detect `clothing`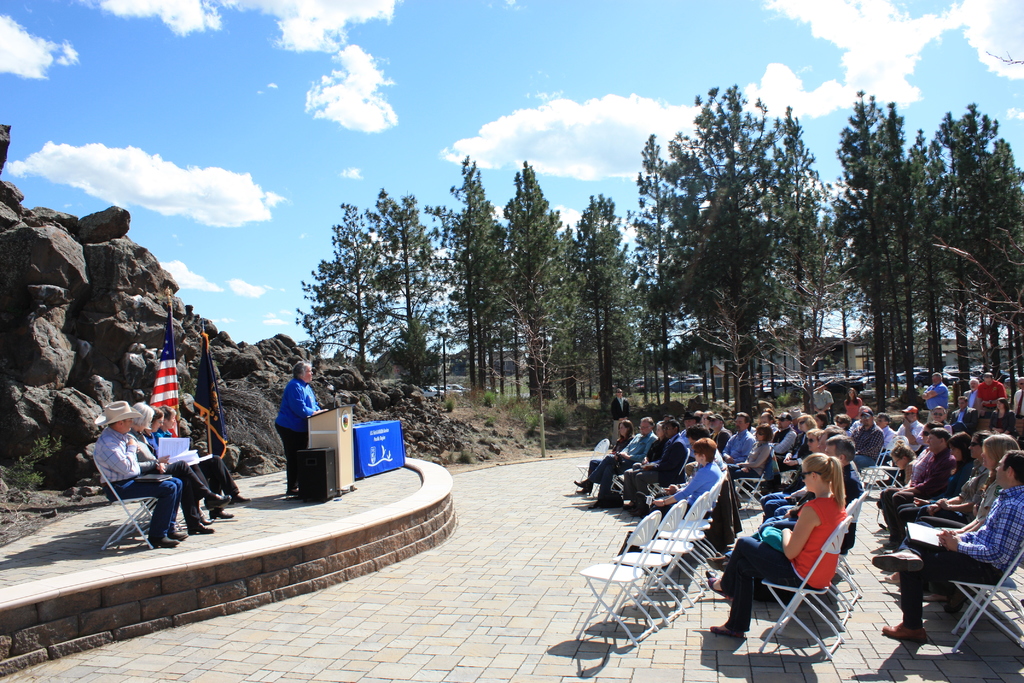
[989,409,1016,436]
